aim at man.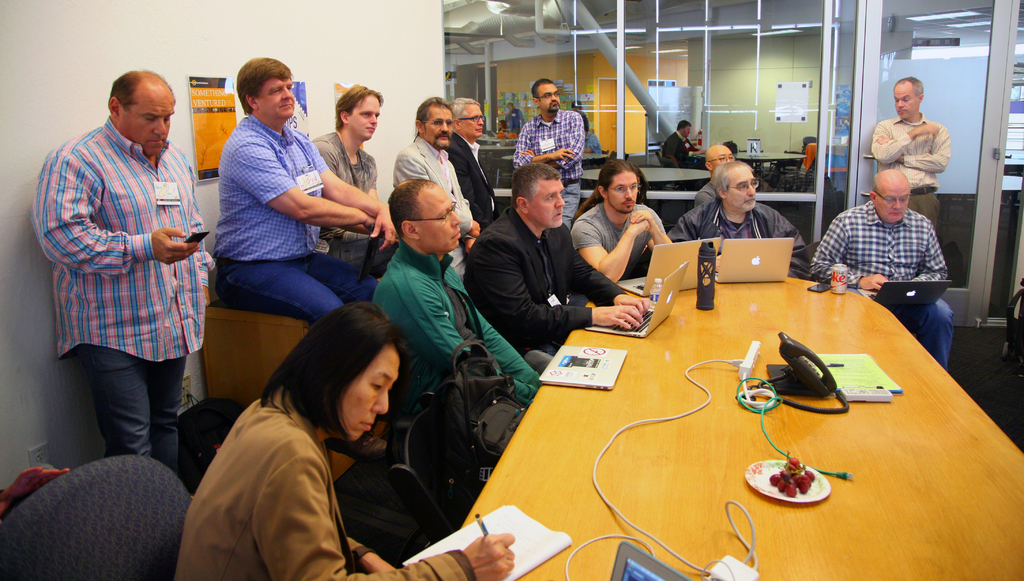
Aimed at [390,98,481,285].
